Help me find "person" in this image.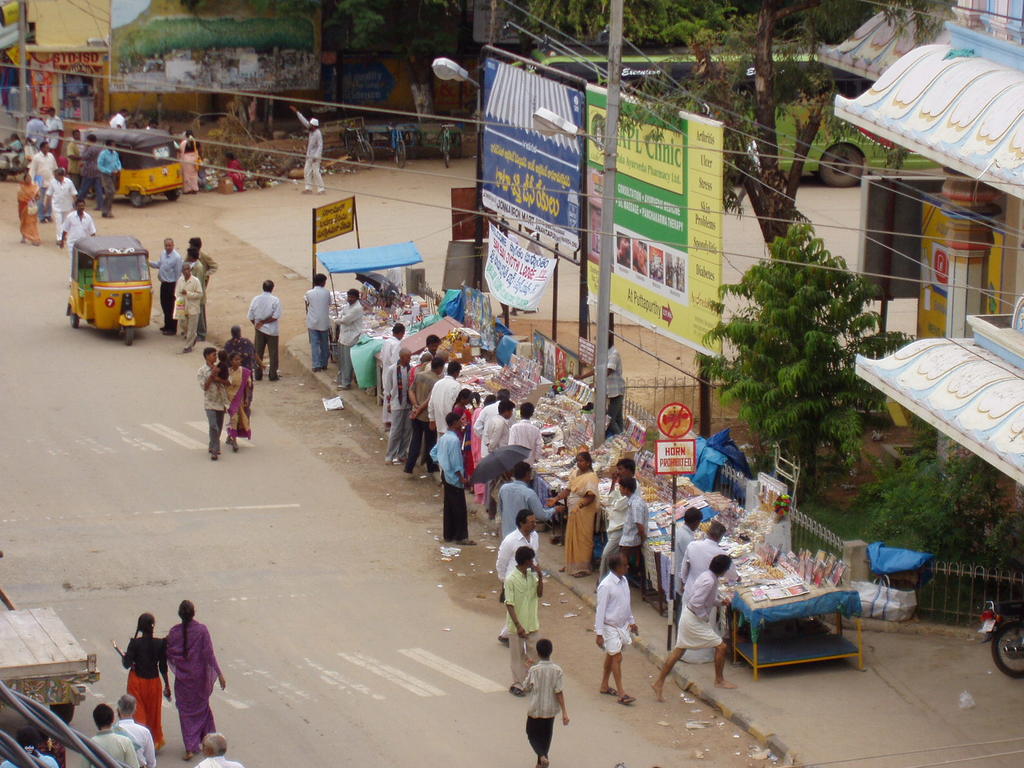
Found it: 595:545:634:704.
